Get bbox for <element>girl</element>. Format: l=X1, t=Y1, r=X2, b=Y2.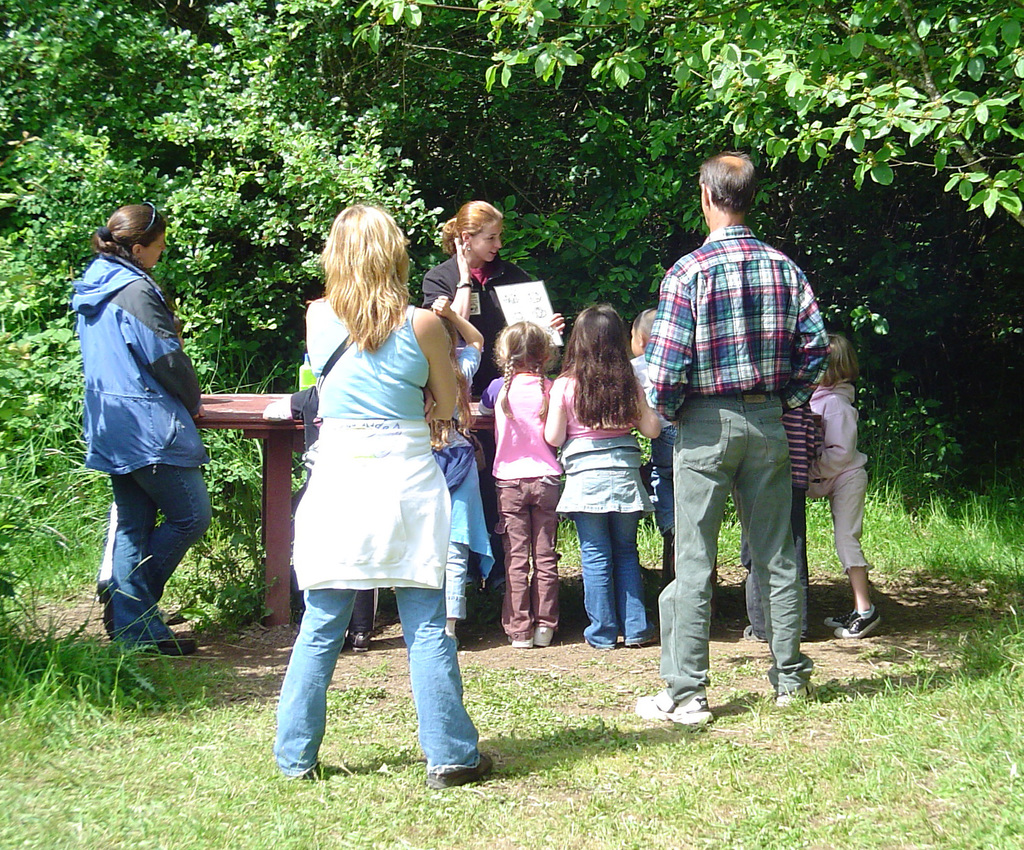
l=426, t=193, r=533, b=371.
